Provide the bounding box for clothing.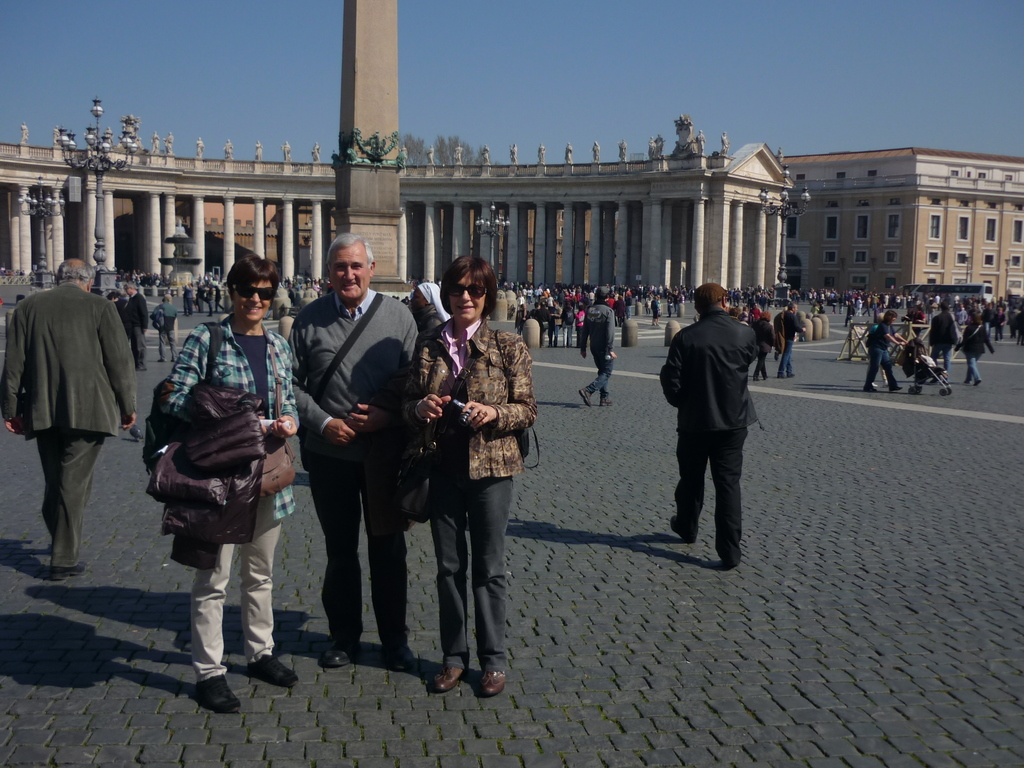
Rect(667, 296, 673, 314).
